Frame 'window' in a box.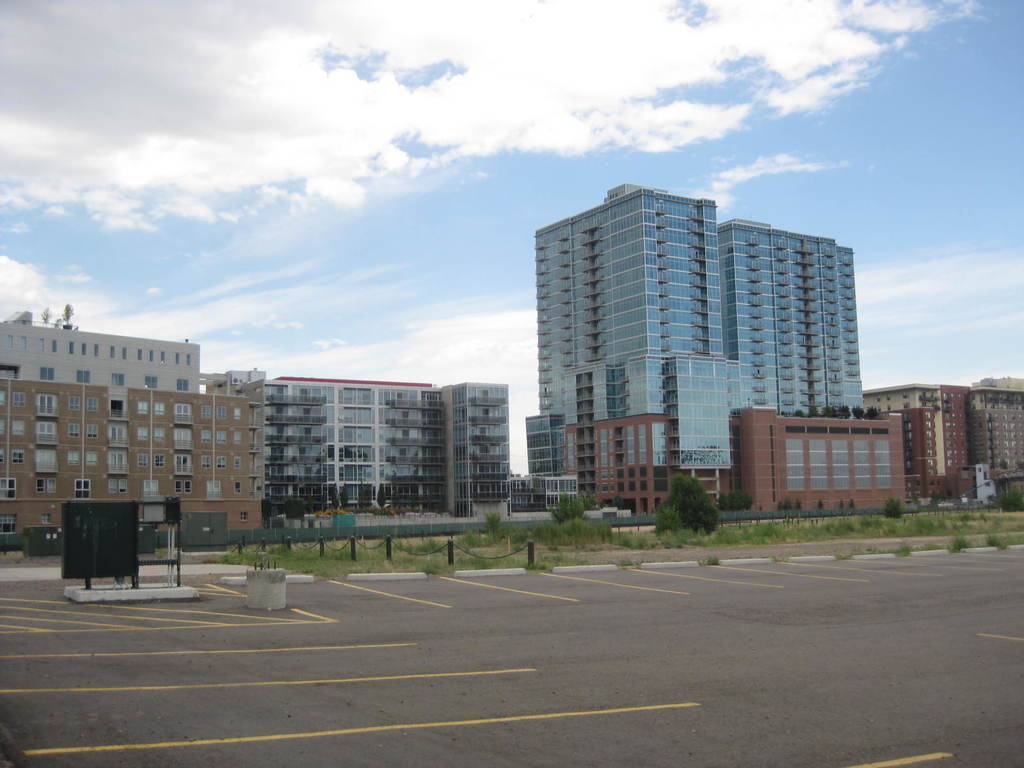
{"x1": 84, "y1": 447, "x2": 99, "y2": 466}.
